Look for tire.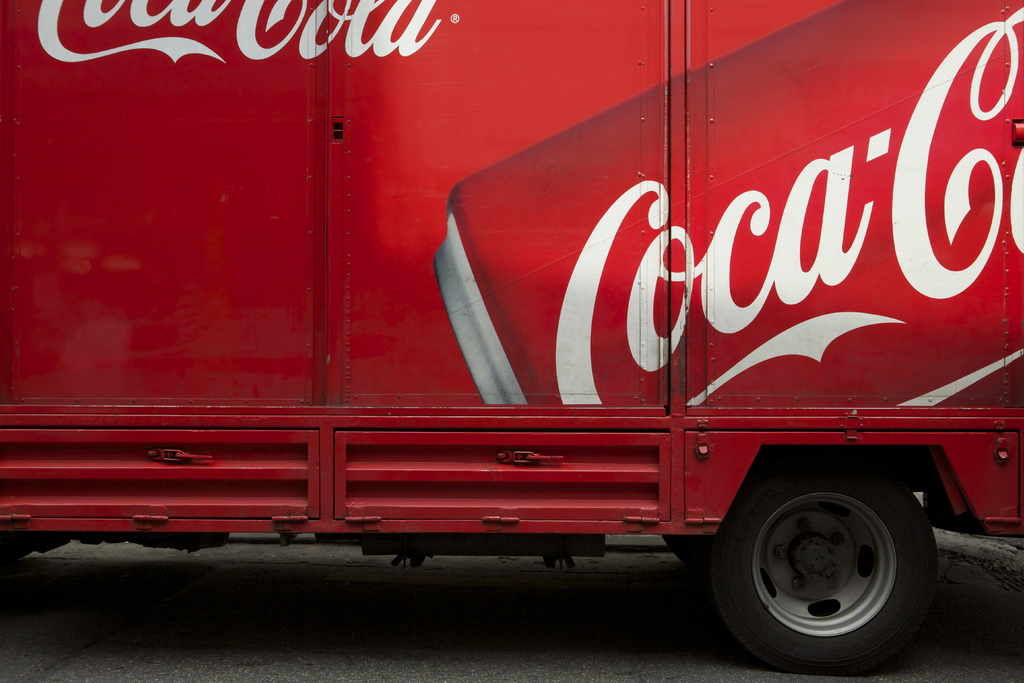
Found: crop(664, 531, 708, 575).
